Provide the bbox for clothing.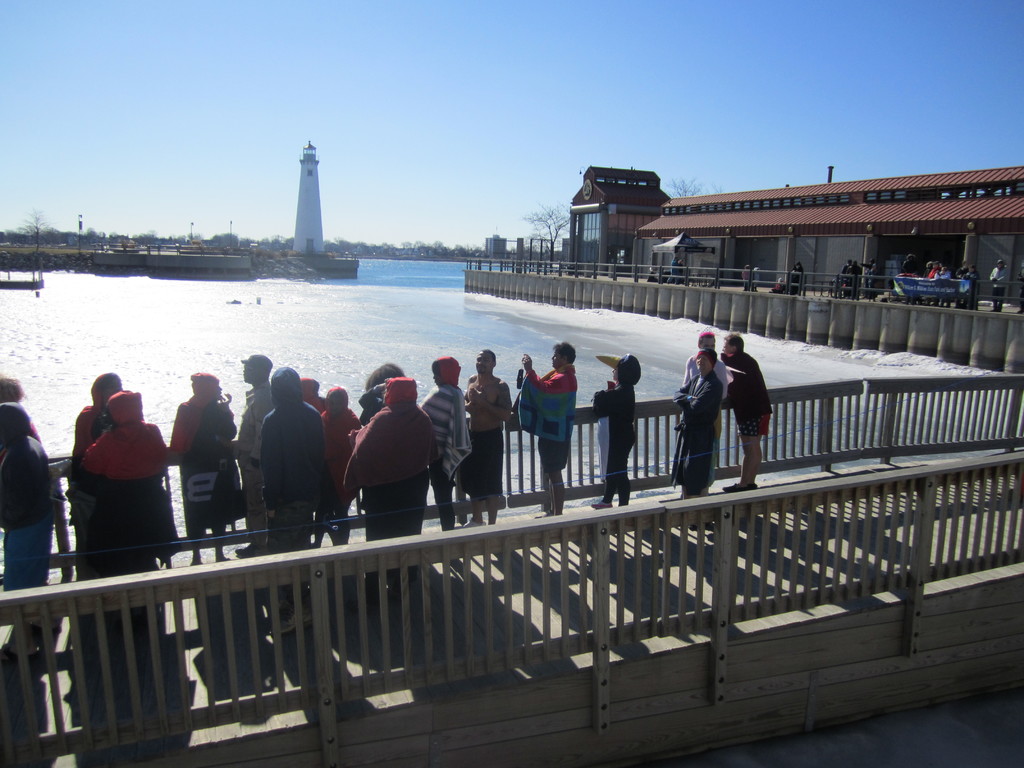
988,266,1009,309.
